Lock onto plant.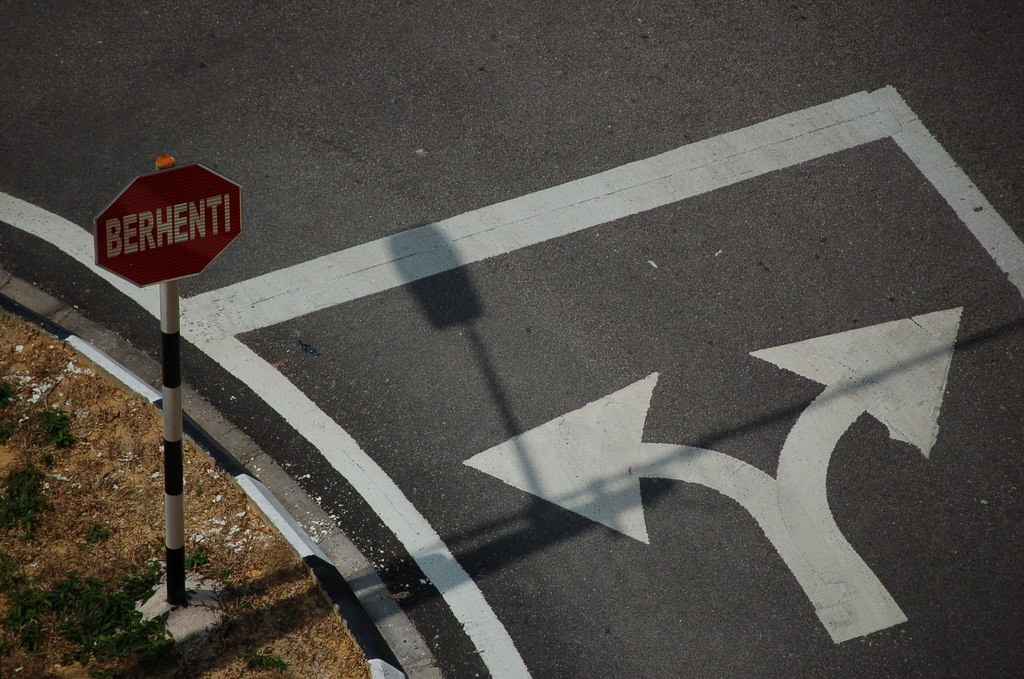
Locked: [37, 451, 49, 470].
